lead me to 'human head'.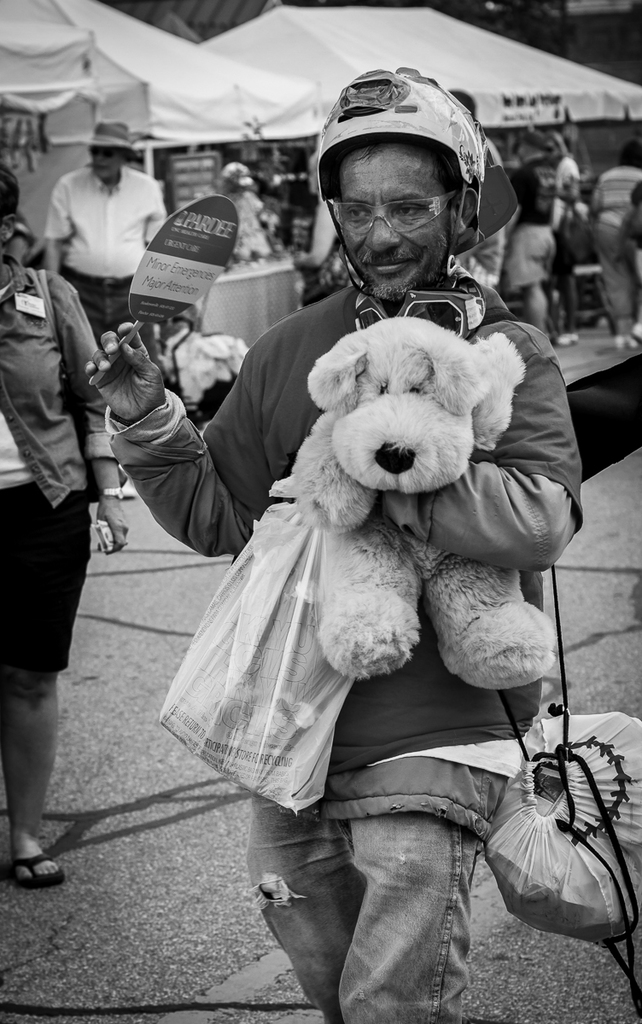
Lead to (left=617, top=139, right=641, bottom=169).
